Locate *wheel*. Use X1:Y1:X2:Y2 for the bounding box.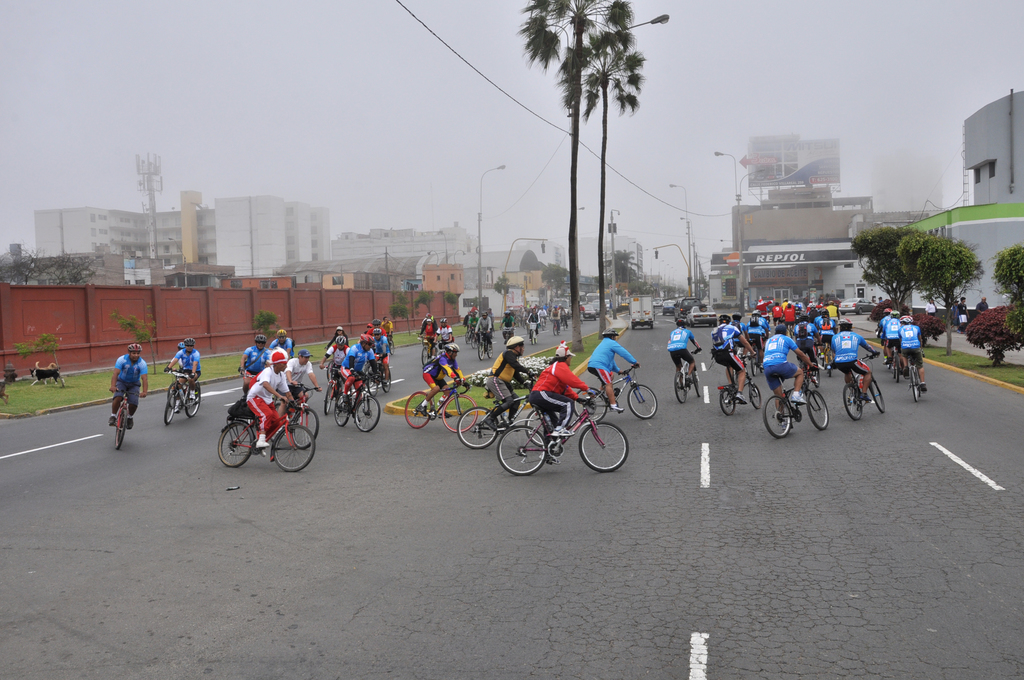
570:387:605:423.
